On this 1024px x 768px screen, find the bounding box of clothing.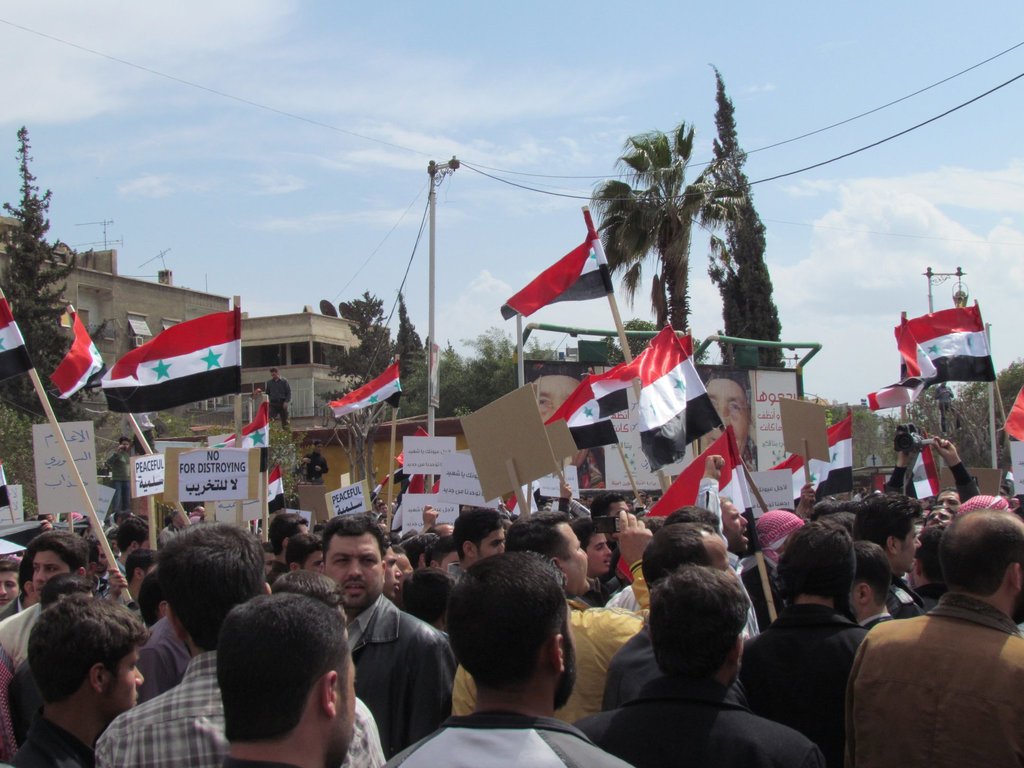
Bounding box: [261, 374, 292, 431].
